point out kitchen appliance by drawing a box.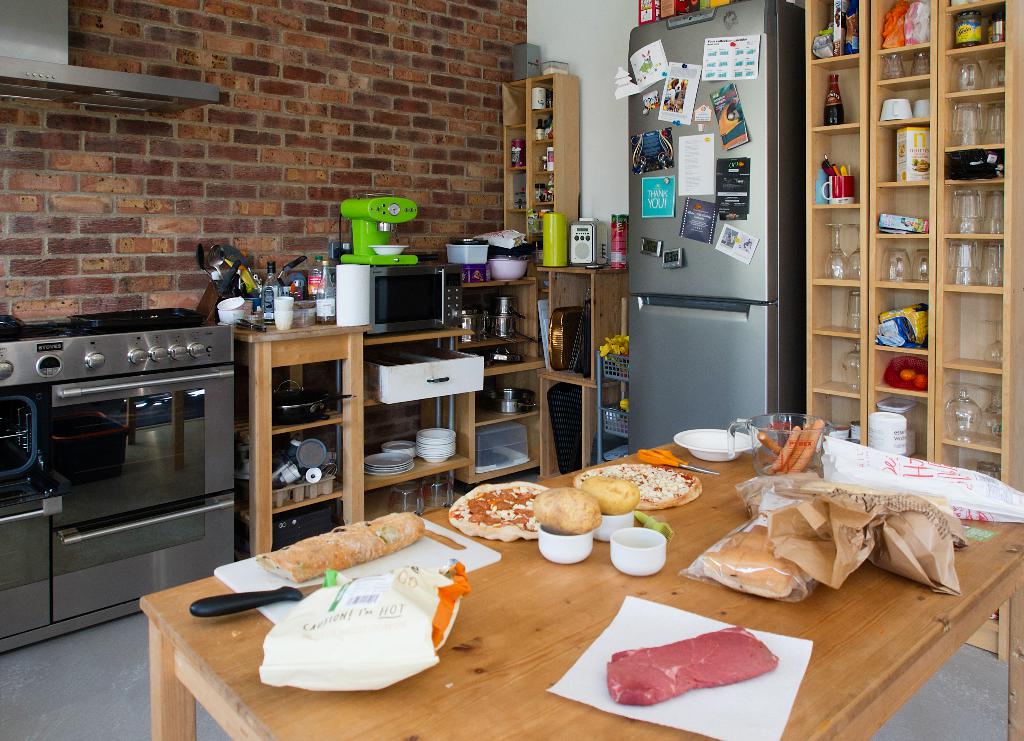
[x1=337, y1=261, x2=451, y2=340].
